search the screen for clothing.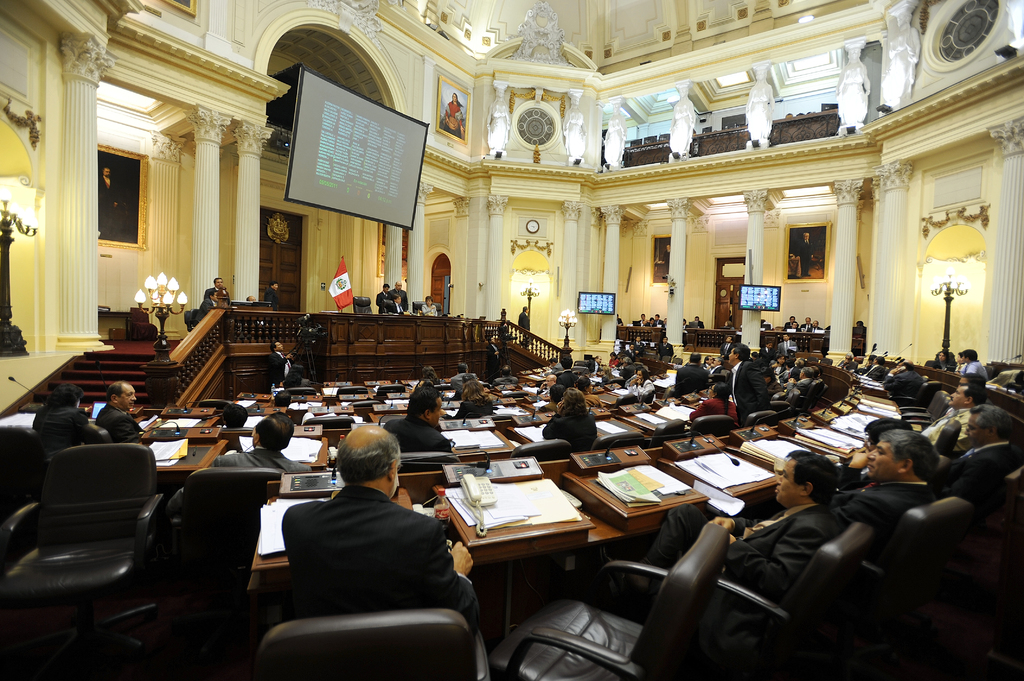
Found at (x1=217, y1=443, x2=317, y2=482).
